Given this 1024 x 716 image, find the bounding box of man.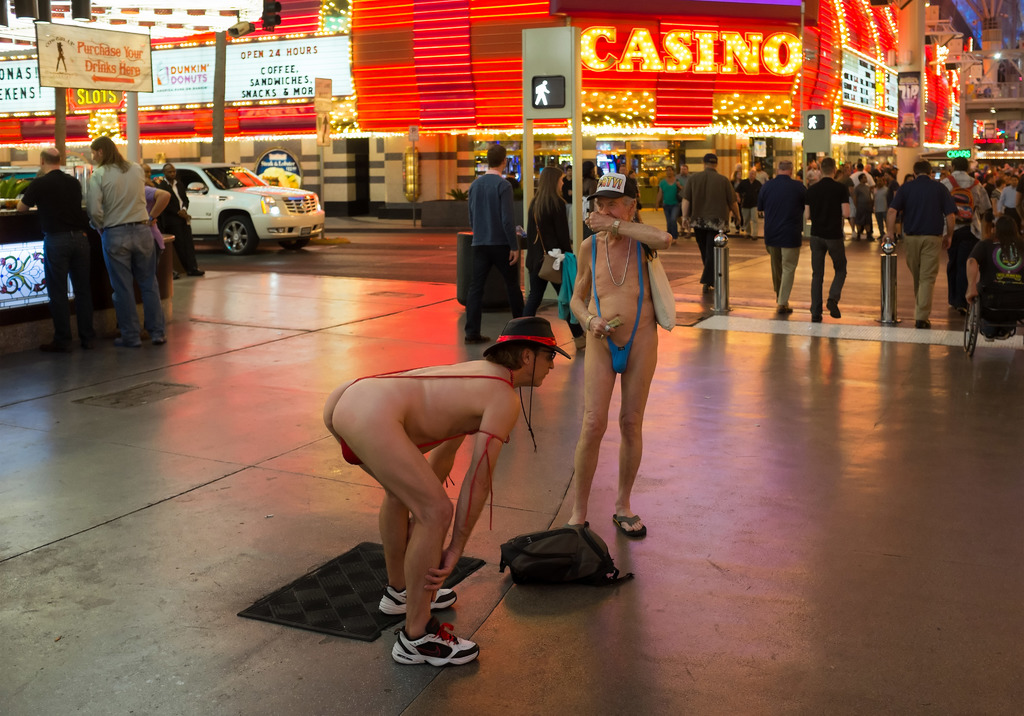
936,156,991,307.
